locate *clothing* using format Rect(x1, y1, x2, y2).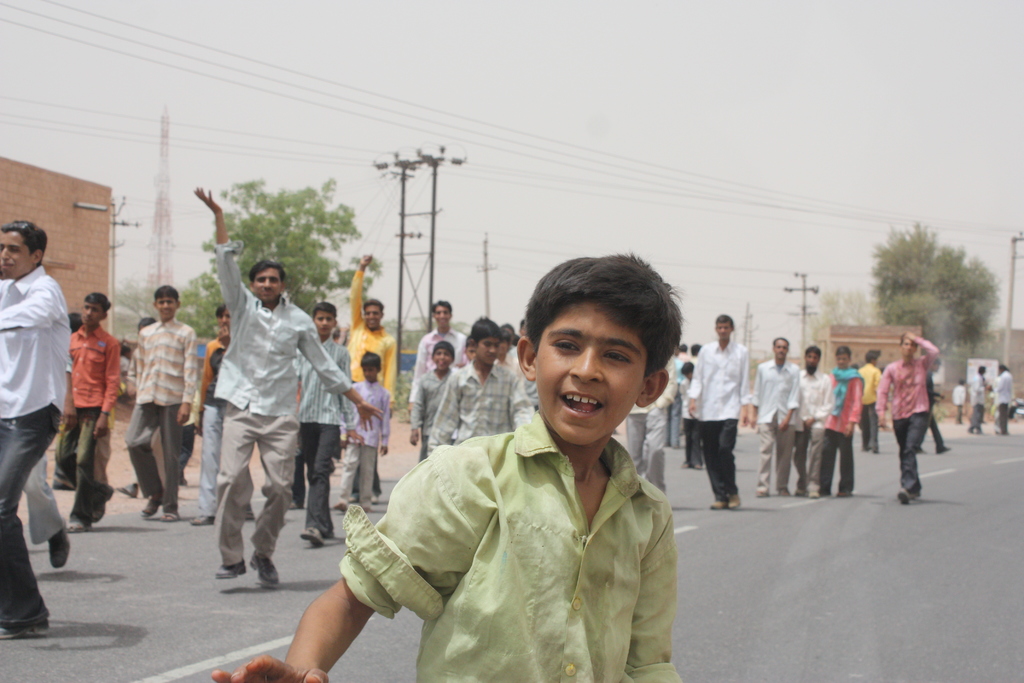
Rect(74, 323, 125, 527).
